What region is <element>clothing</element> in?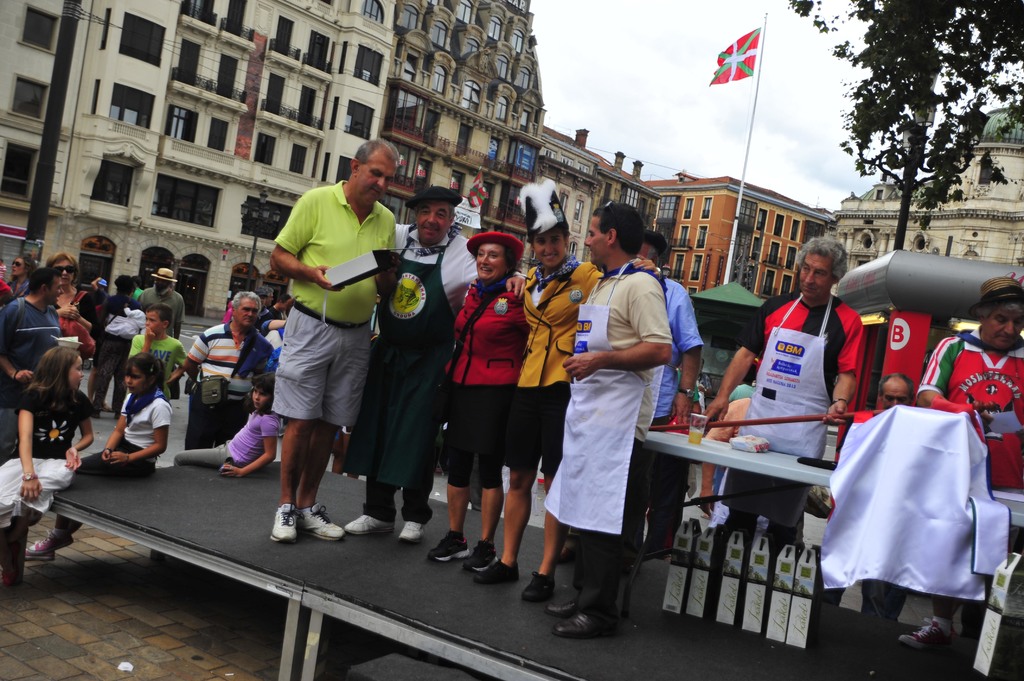
255 161 384 493.
